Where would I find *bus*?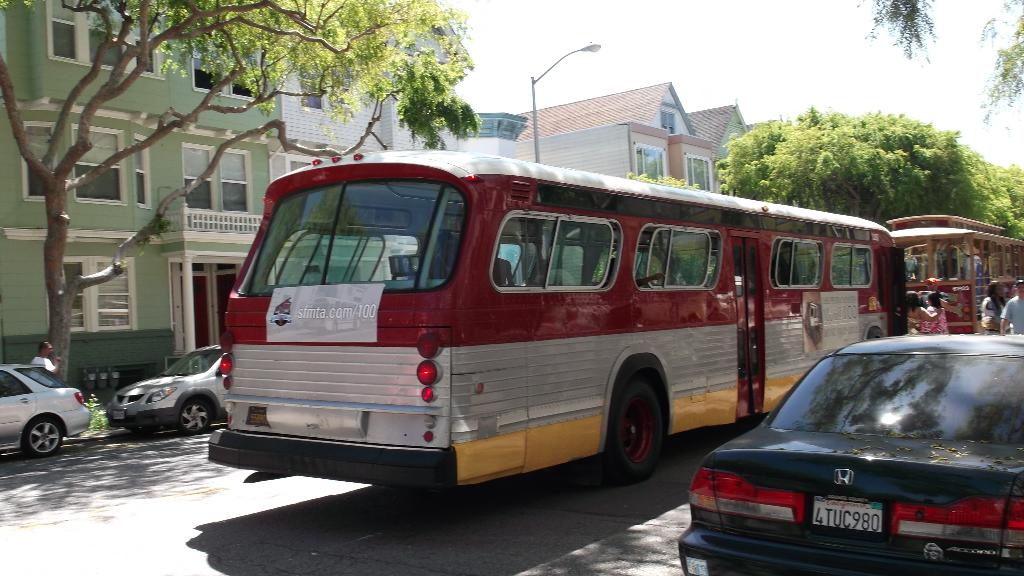
At [x1=888, y1=217, x2=1023, y2=338].
